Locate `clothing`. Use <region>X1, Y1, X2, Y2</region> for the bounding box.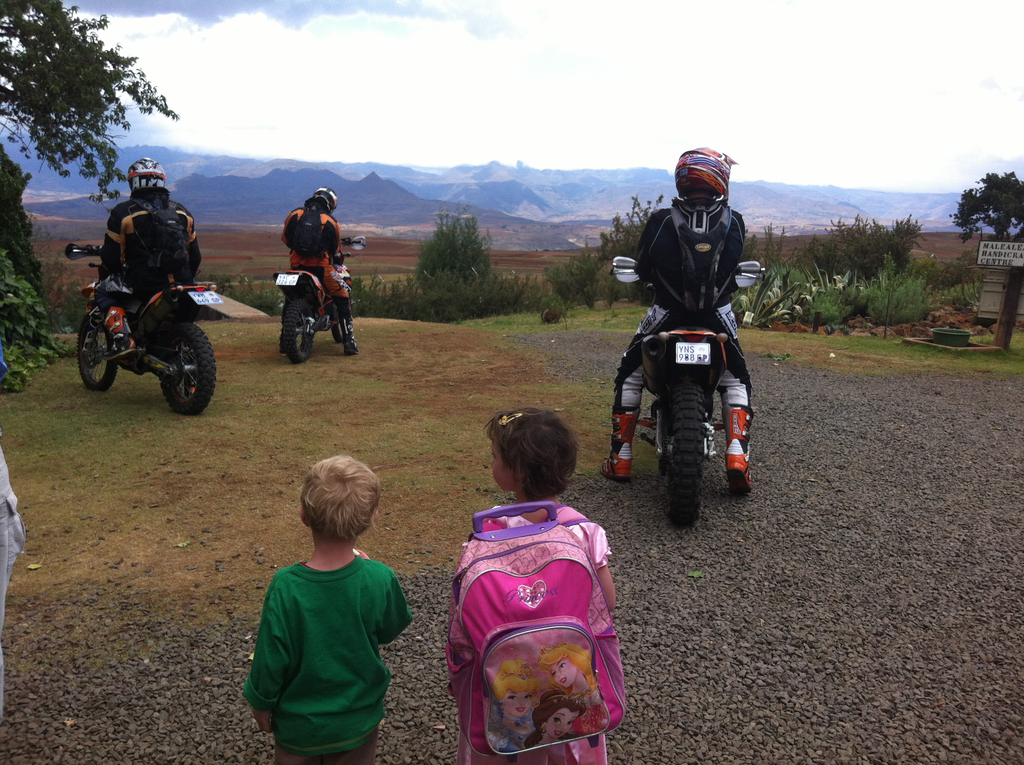
<region>242, 549, 412, 764</region>.
